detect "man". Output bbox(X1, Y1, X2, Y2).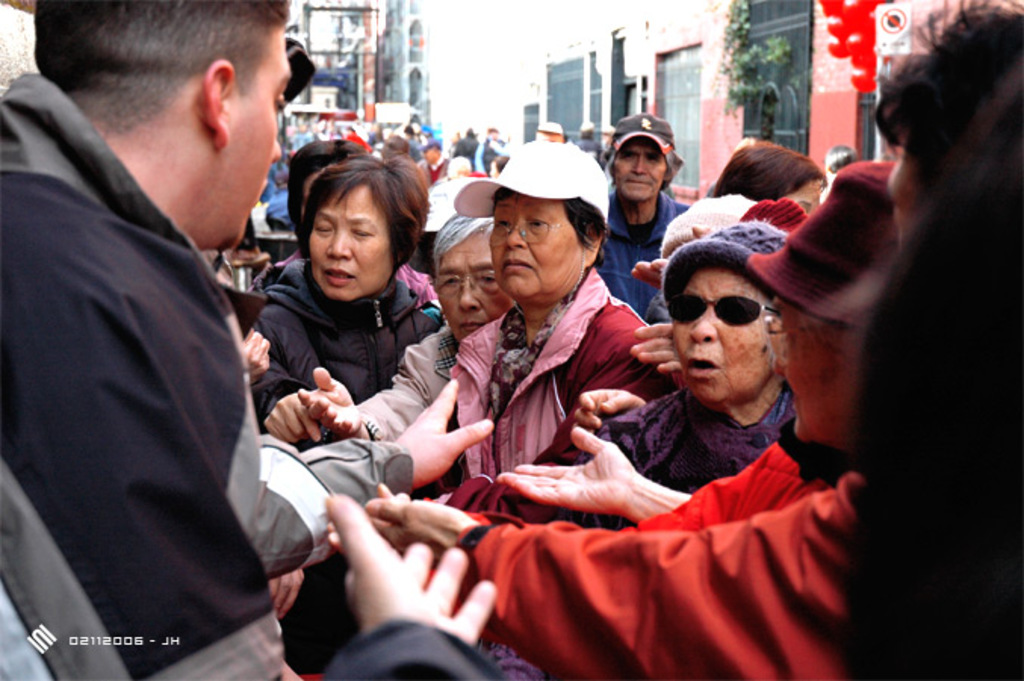
bbox(0, 0, 493, 679).
